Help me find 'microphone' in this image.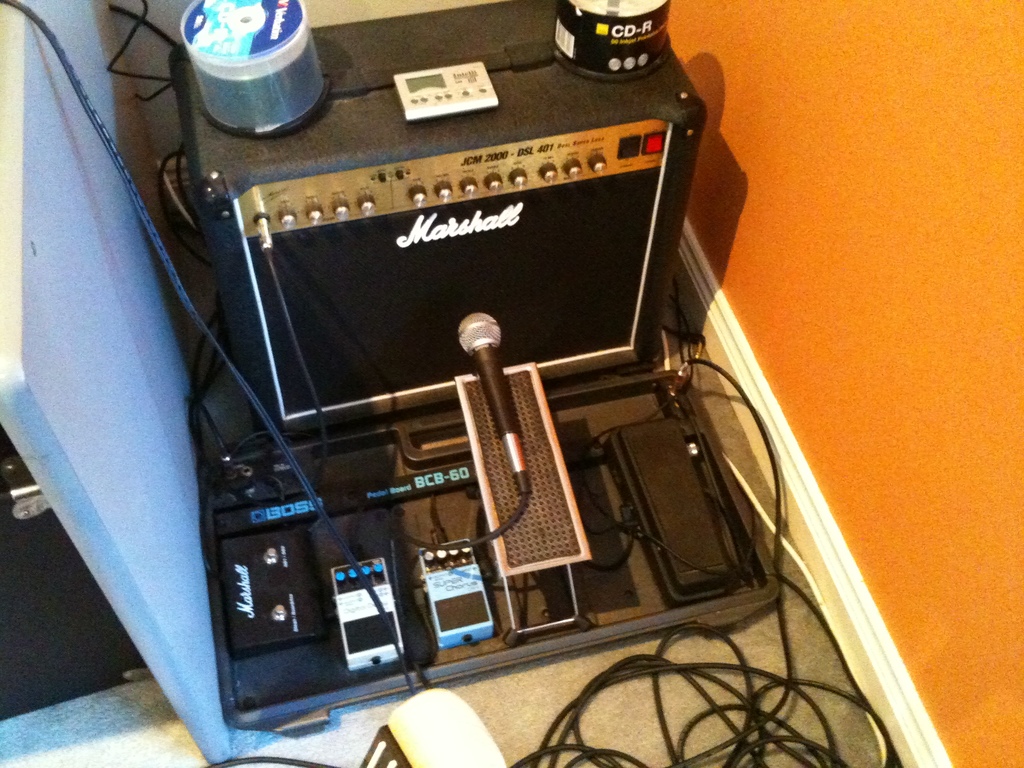
Found it: bbox=[452, 307, 529, 497].
